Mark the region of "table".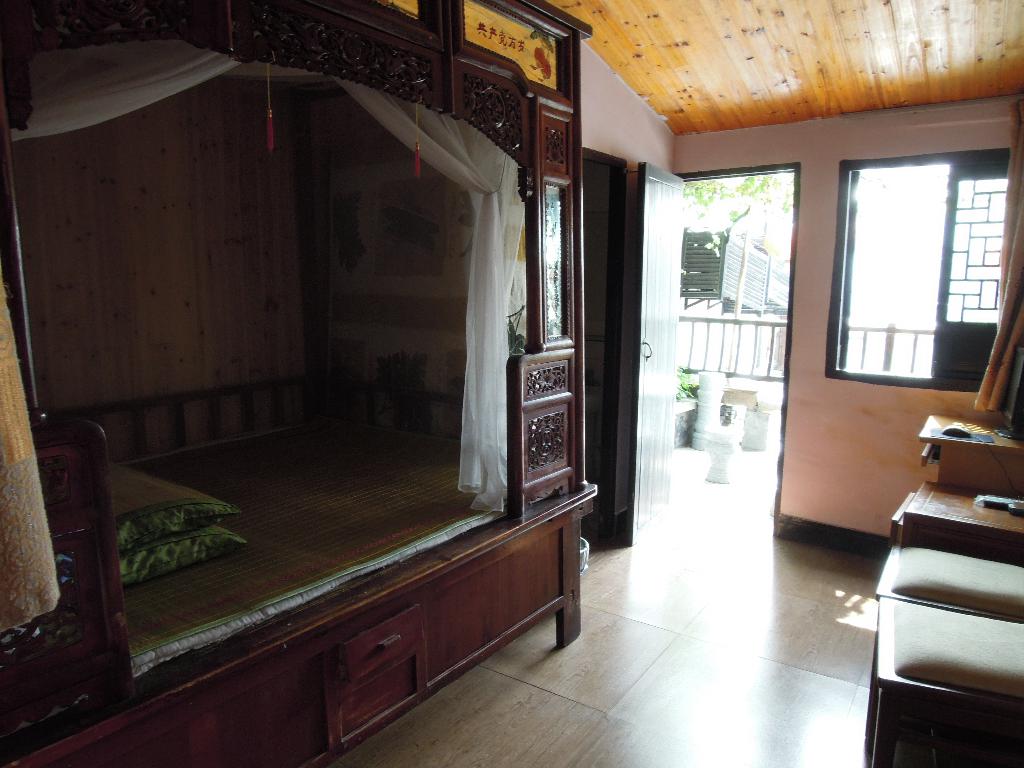
Region: 918 413 1023 495.
